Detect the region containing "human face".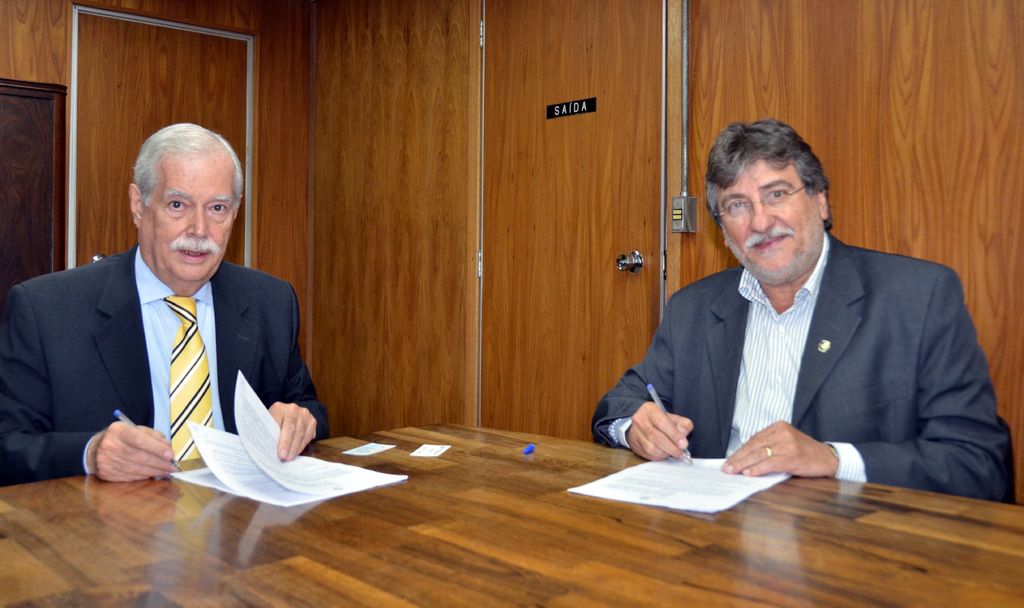
(139, 162, 236, 280).
